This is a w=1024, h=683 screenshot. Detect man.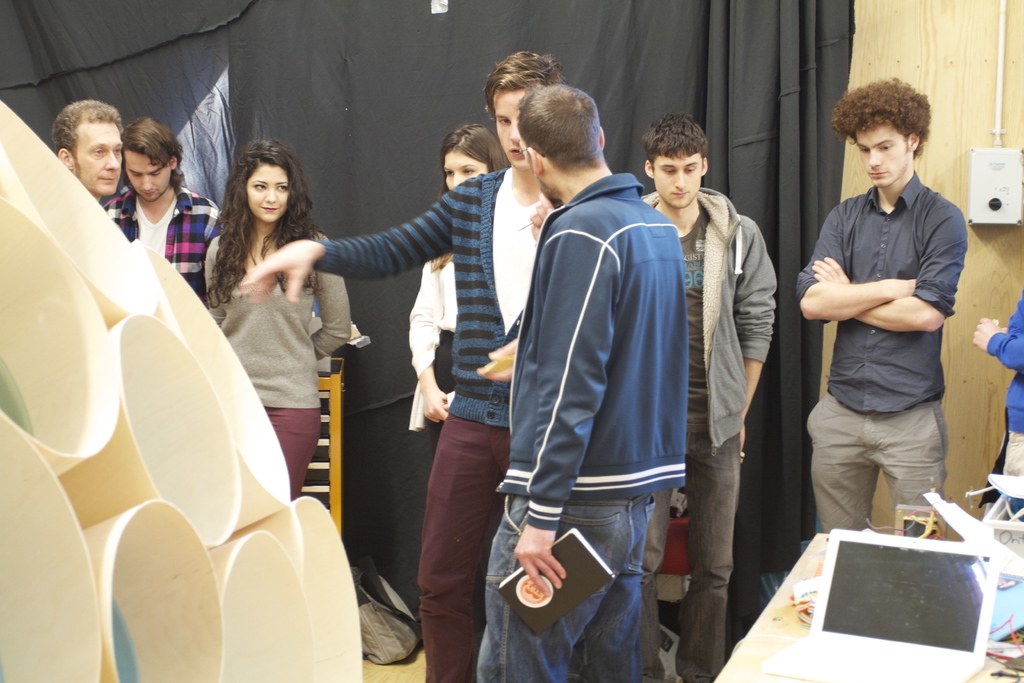
{"x1": 638, "y1": 114, "x2": 777, "y2": 682}.
